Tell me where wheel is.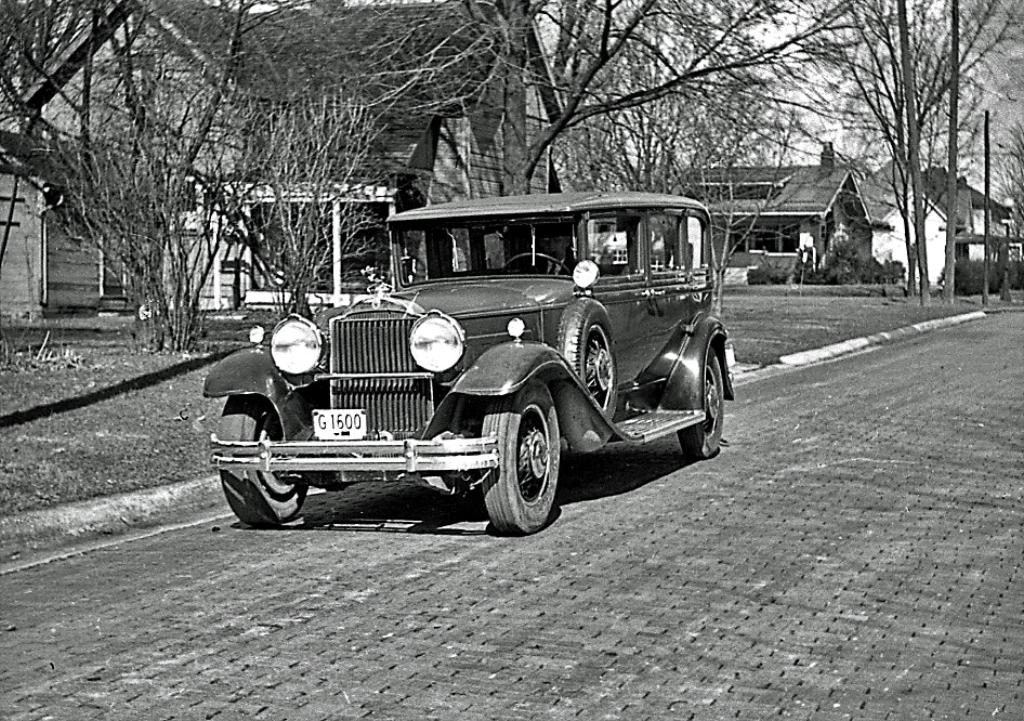
wheel is at region(673, 351, 722, 456).
